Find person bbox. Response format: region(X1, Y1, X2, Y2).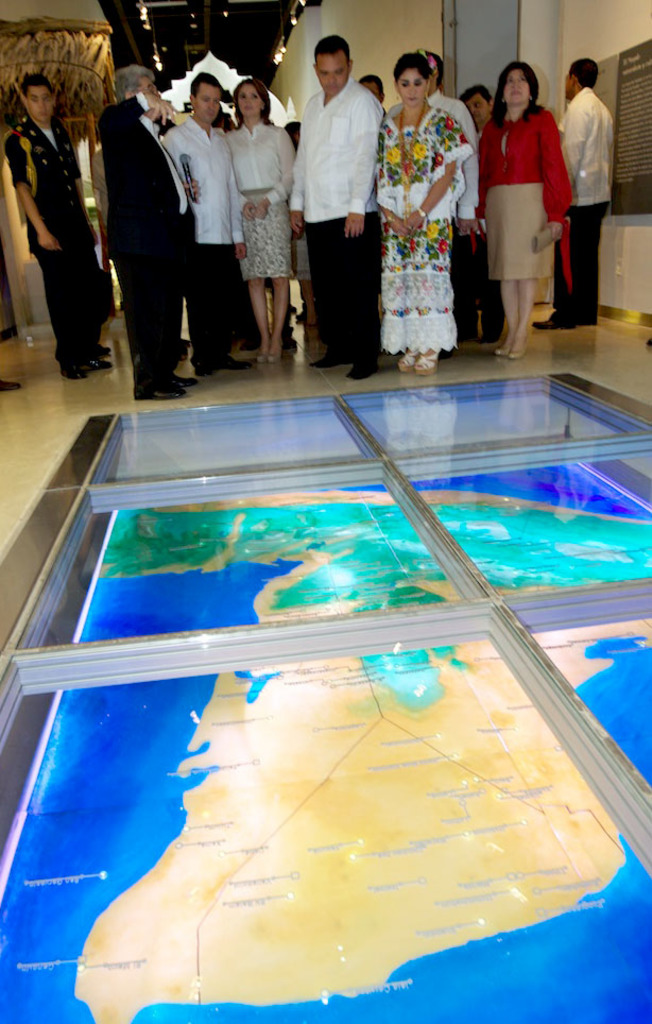
region(451, 82, 504, 132).
